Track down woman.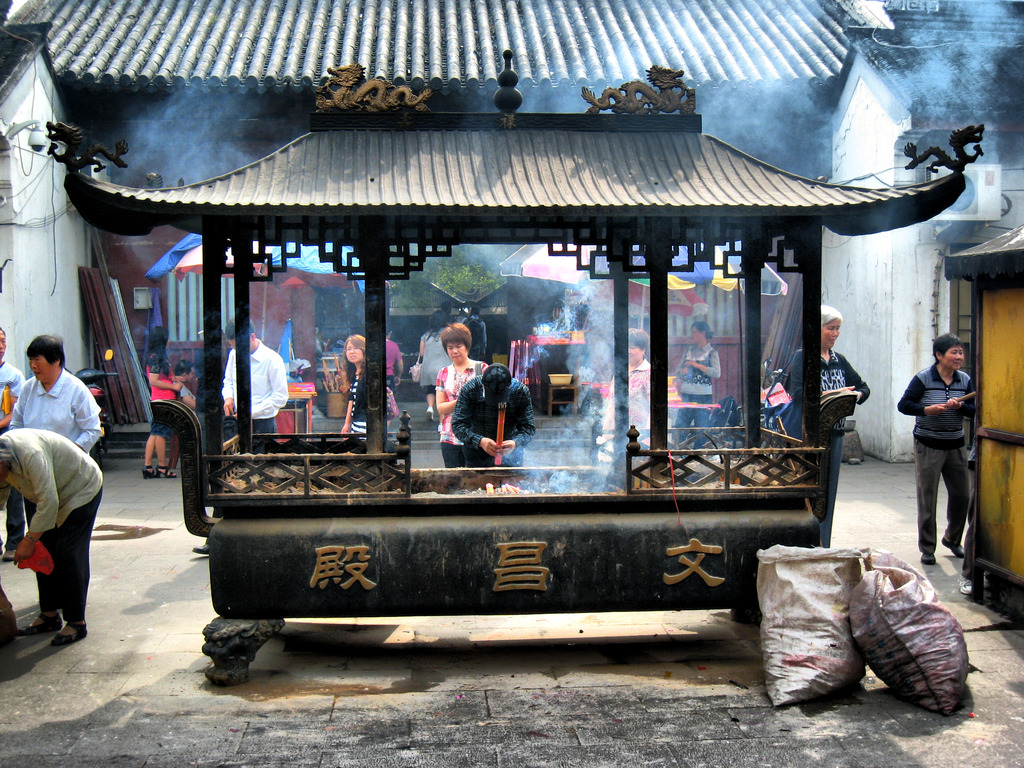
Tracked to region(884, 337, 982, 565).
